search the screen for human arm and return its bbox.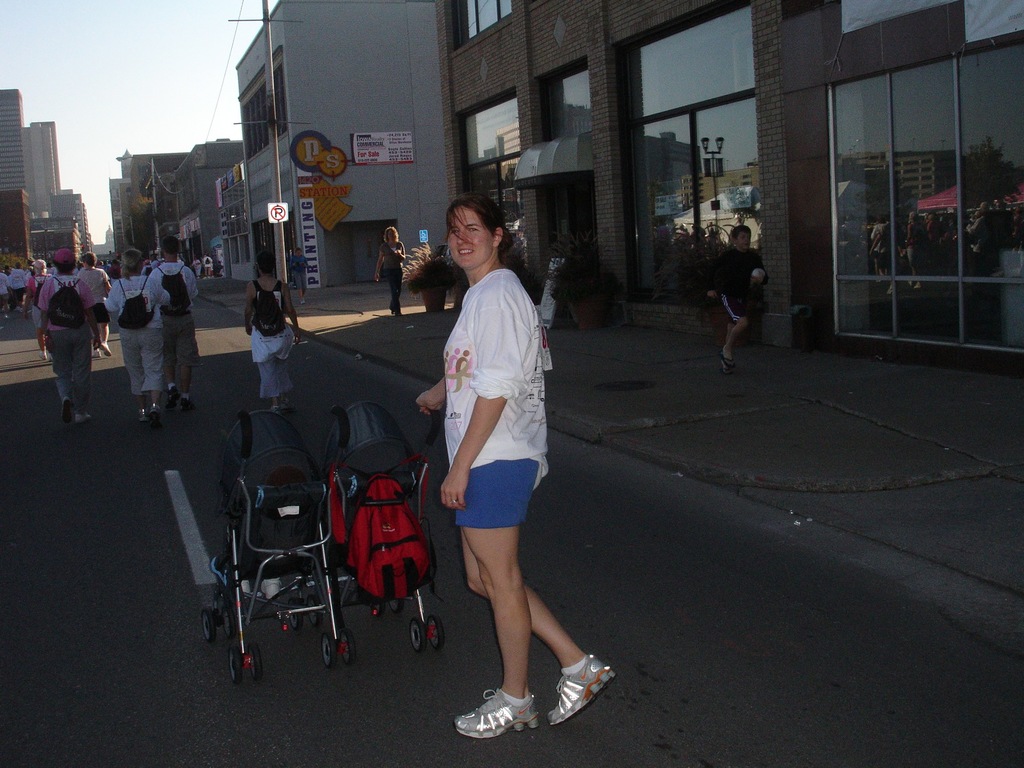
Found: box(83, 289, 103, 353).
